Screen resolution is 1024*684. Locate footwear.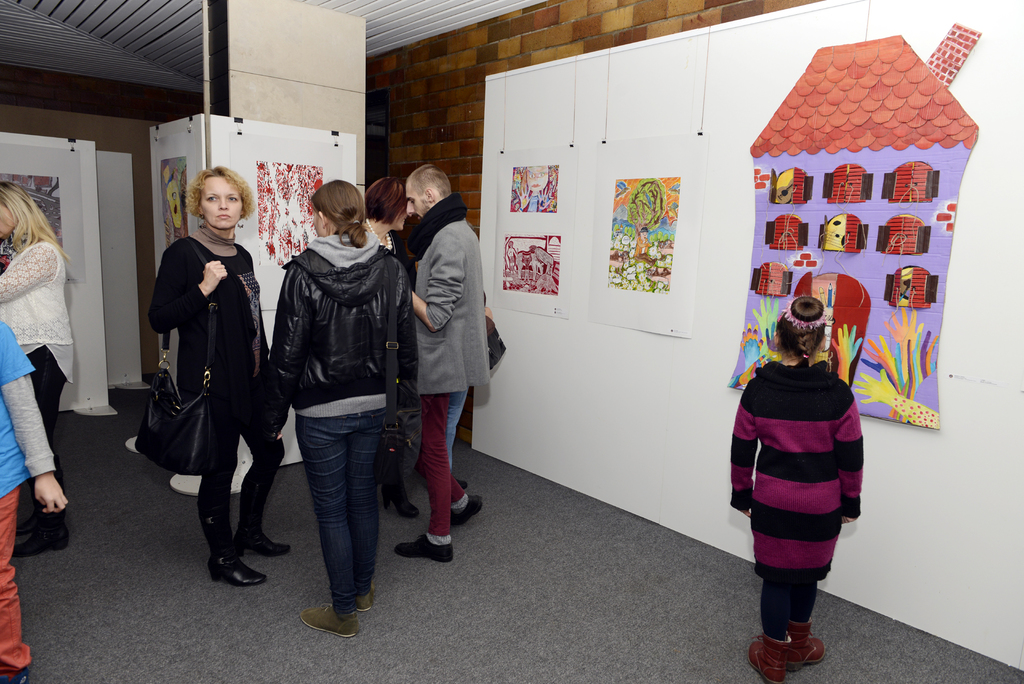
747, 635, 785, 683.
